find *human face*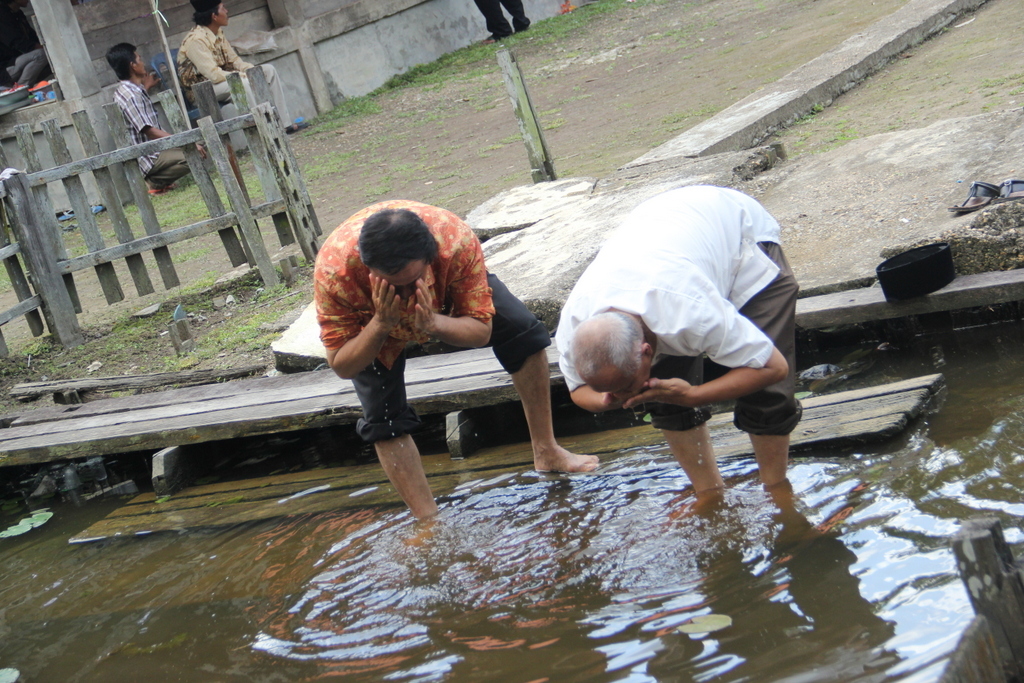
(left=219, top=2, right=228, bottom=28)
